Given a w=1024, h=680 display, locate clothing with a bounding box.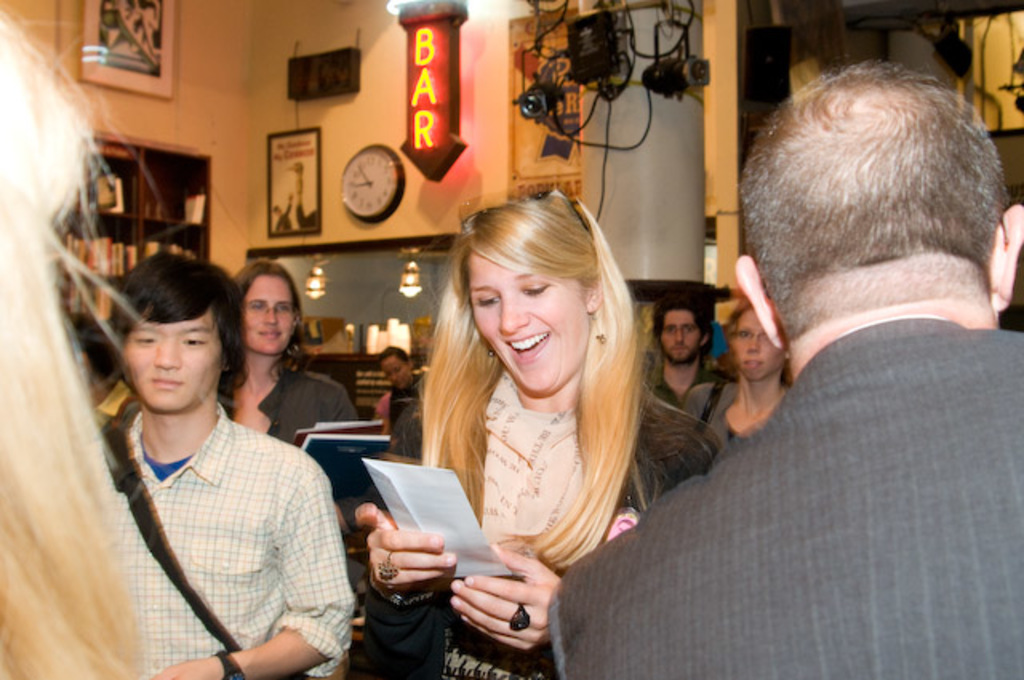
Located: {"left": 635, "top": 382, "right": 733, "bottom": 474}.
